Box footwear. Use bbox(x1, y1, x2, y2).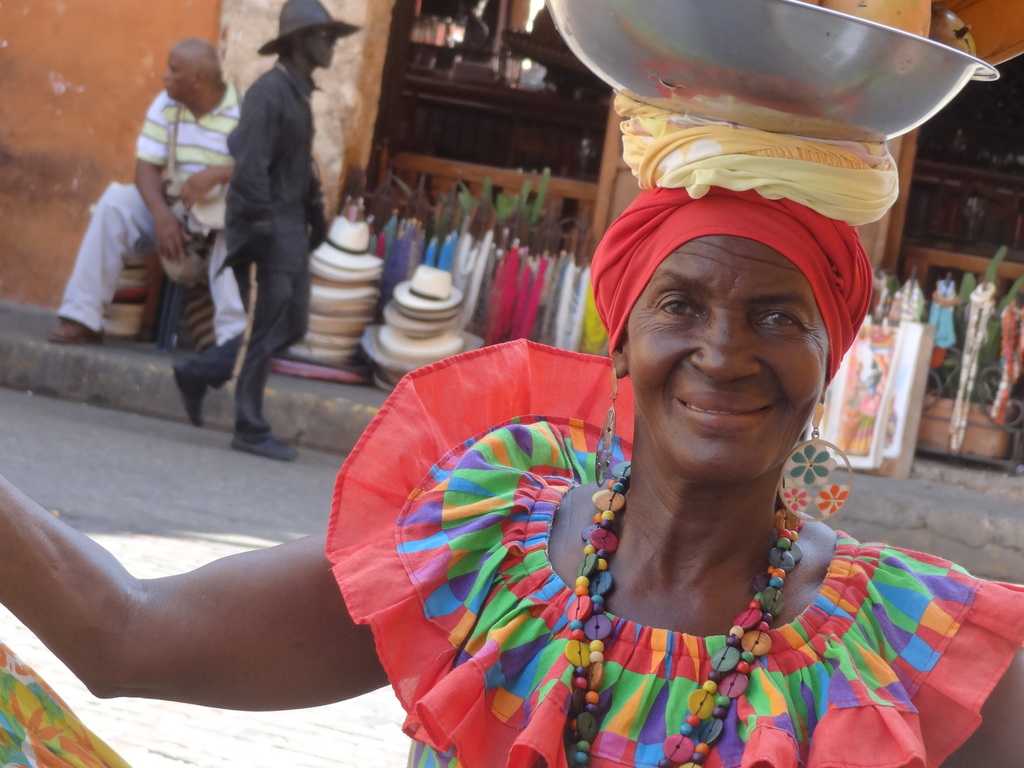
bbox(173, 360, 209, 425).
